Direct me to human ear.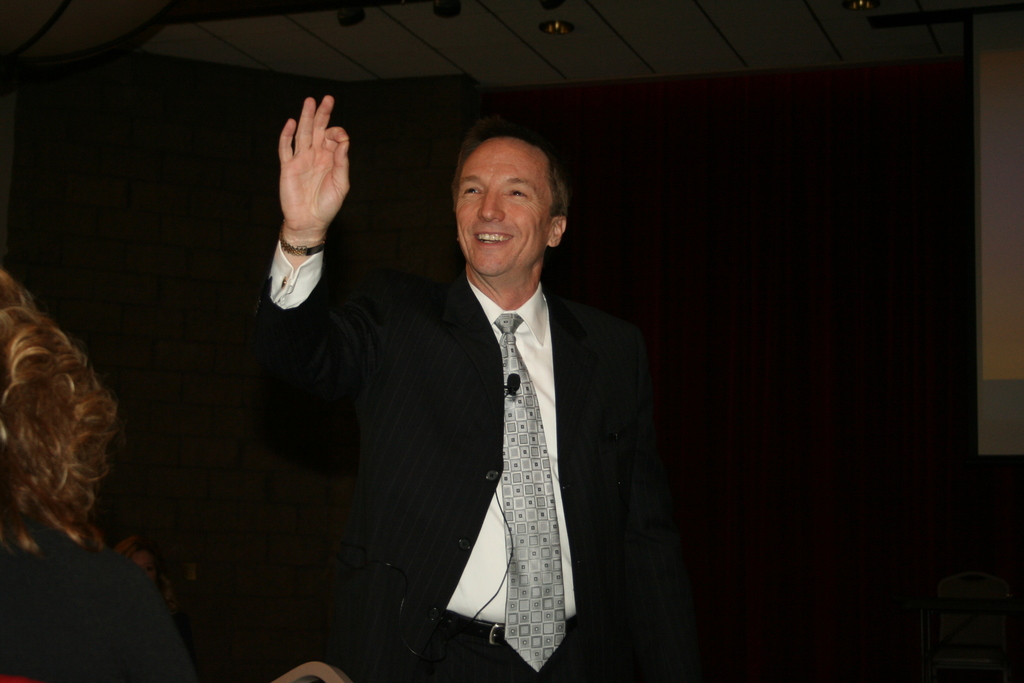
Direction: bbox=(551, 218, 564, 243).
